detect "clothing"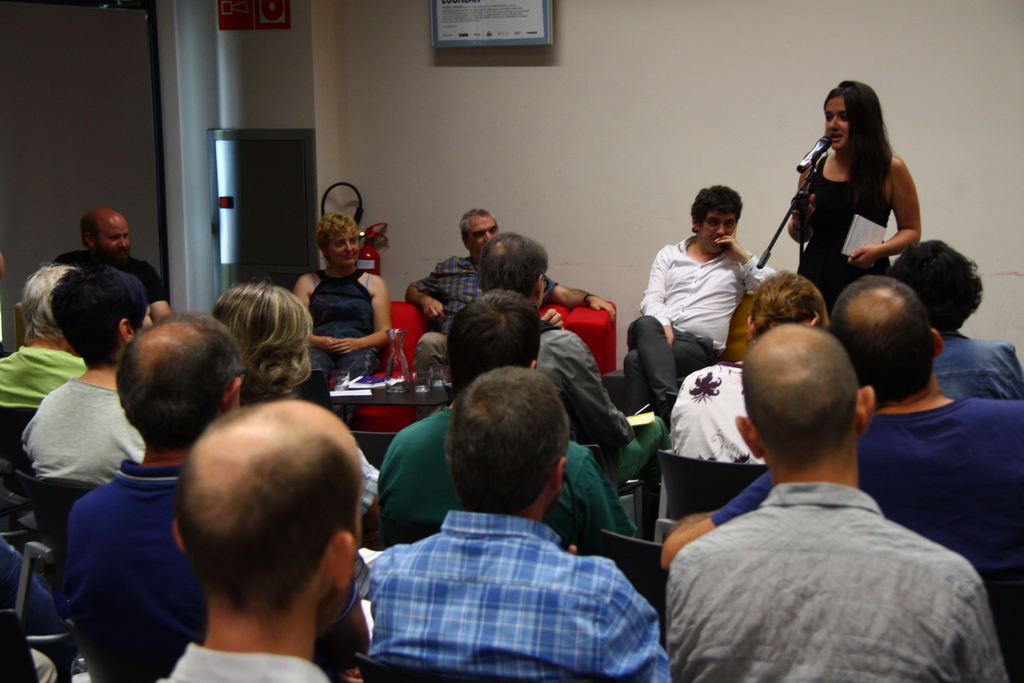
(932, 324, 1023, 397)
